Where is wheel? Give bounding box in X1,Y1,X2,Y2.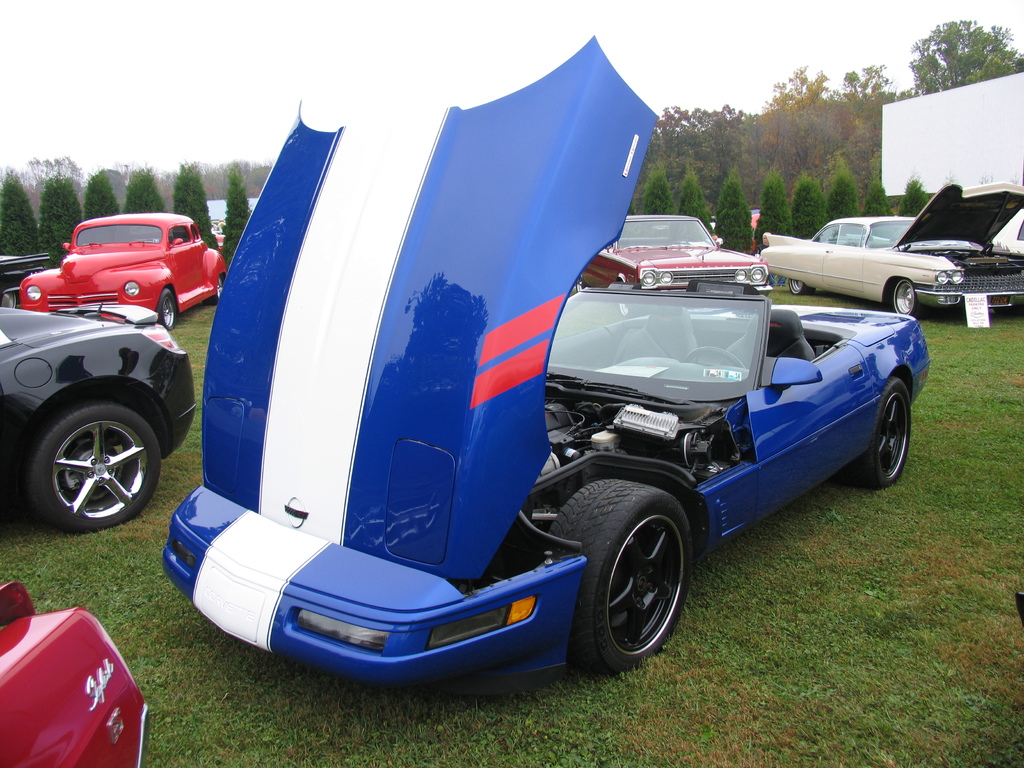
572,482,693,679.
